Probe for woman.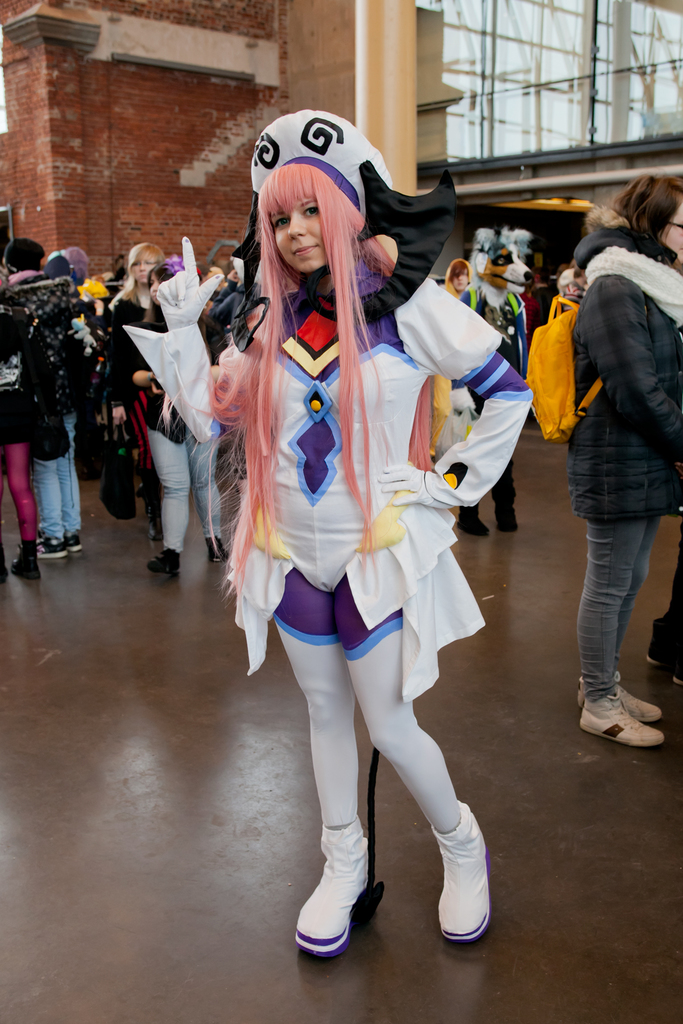
Probe result: <bbox>102, 237, 162, 547</bbox>.
